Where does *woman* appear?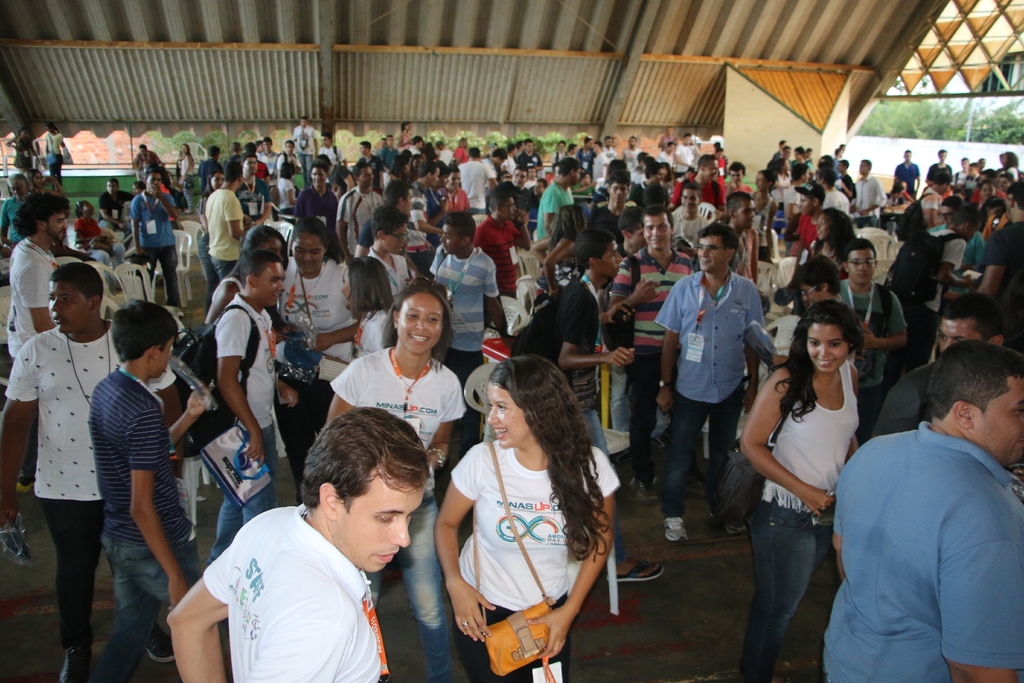
Appears at x1=526 y1=202 x2=592 y2=311.
